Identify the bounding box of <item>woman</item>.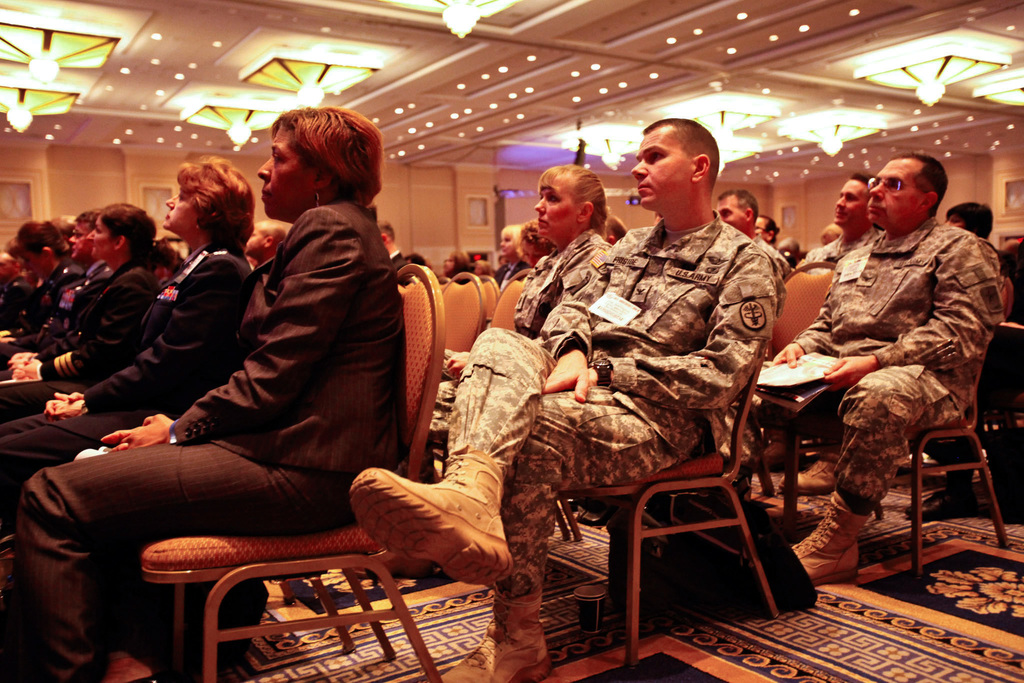
[x1=0, y1=154, x2=257, y2=509].
